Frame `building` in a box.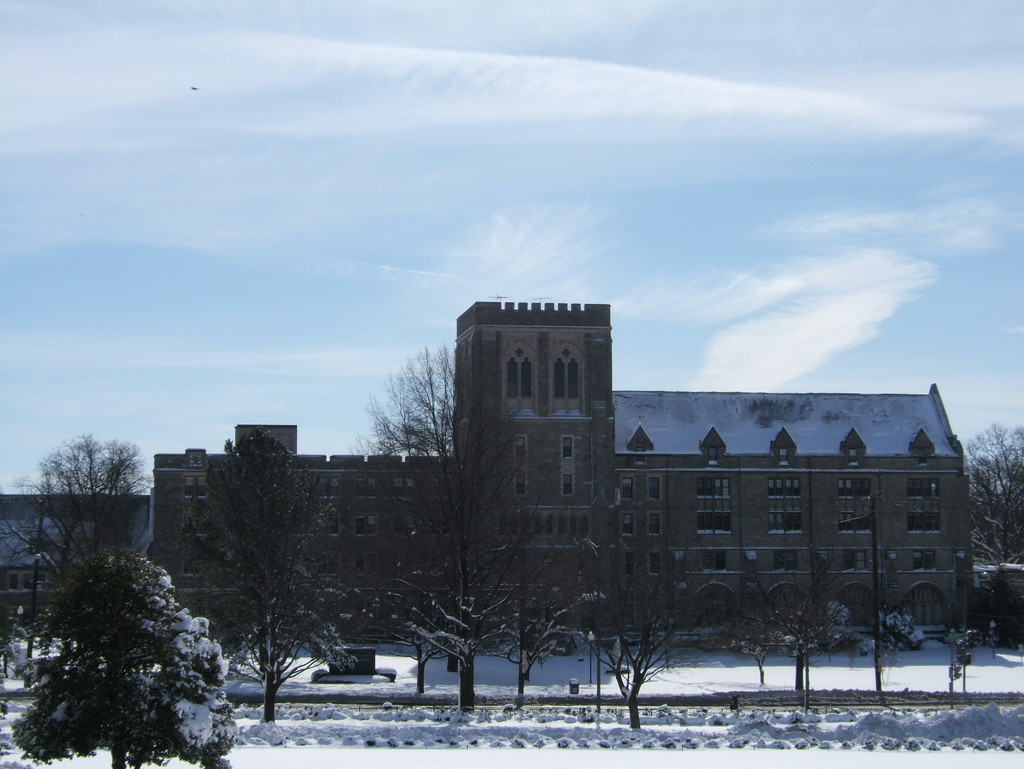
select_region(146, 304, 975, 636).
